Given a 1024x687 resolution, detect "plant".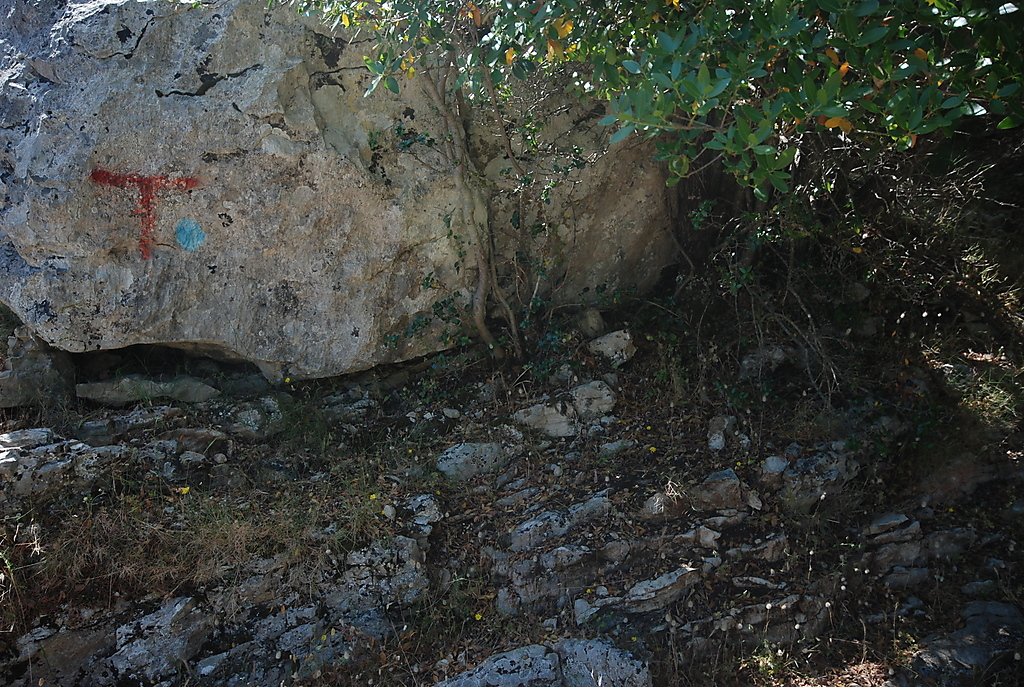
(812,197,1023,271).
